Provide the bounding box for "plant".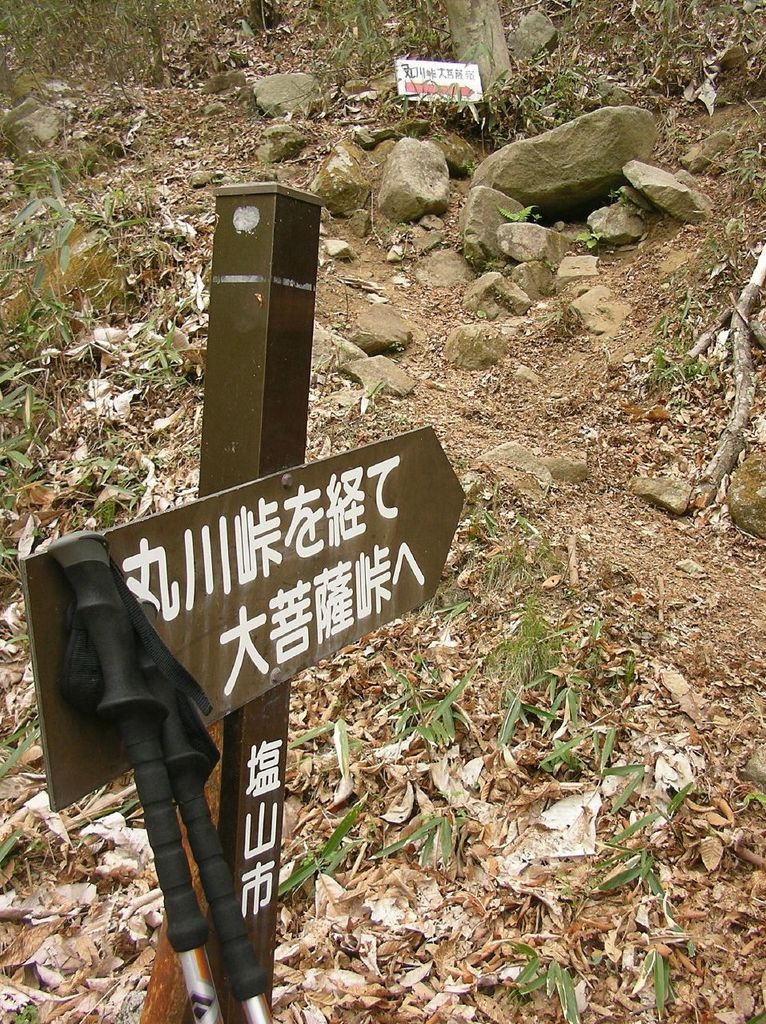
<bbox>676, 291, 700, 326</bbox>.
